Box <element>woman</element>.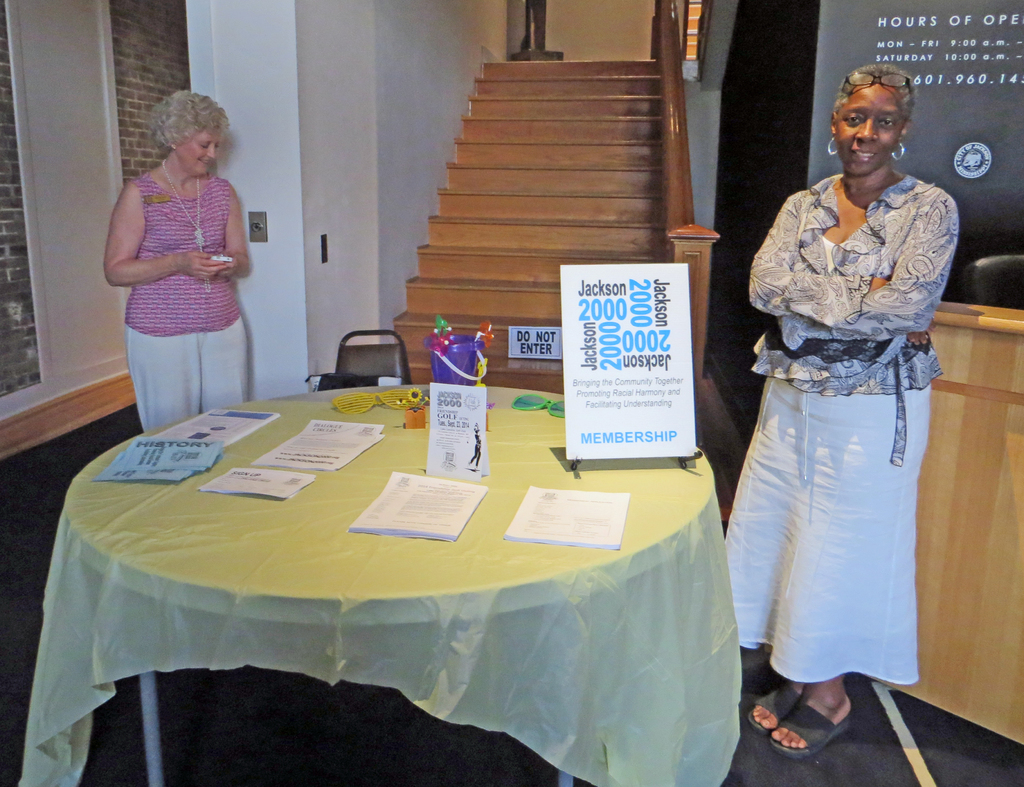
box(102, 87, 254, 431).
